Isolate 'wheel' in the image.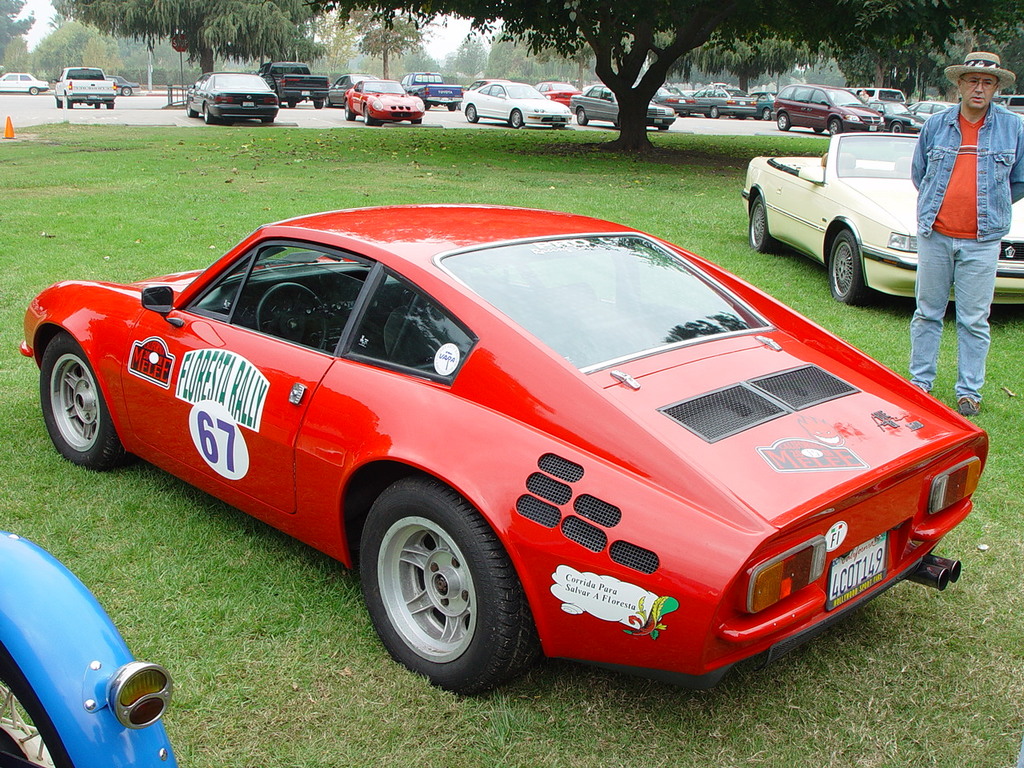
Isolated region: 510,109,524,126.
